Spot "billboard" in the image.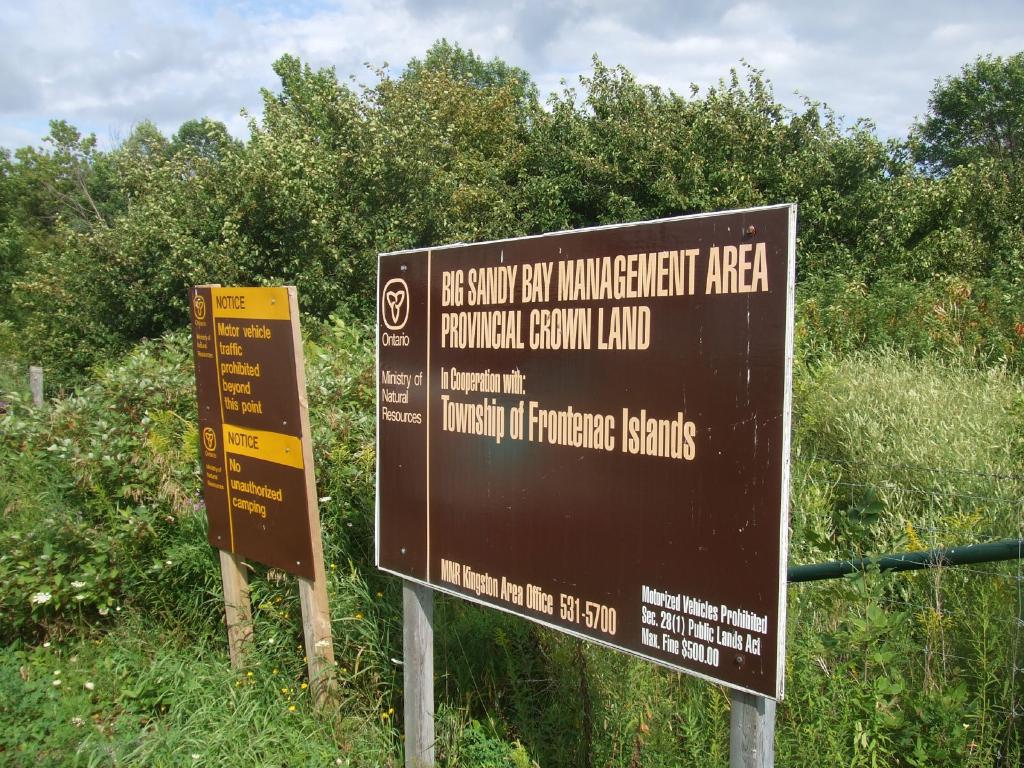
"billboard" found at x1=374 y1=204 x2=796 y2=701.
